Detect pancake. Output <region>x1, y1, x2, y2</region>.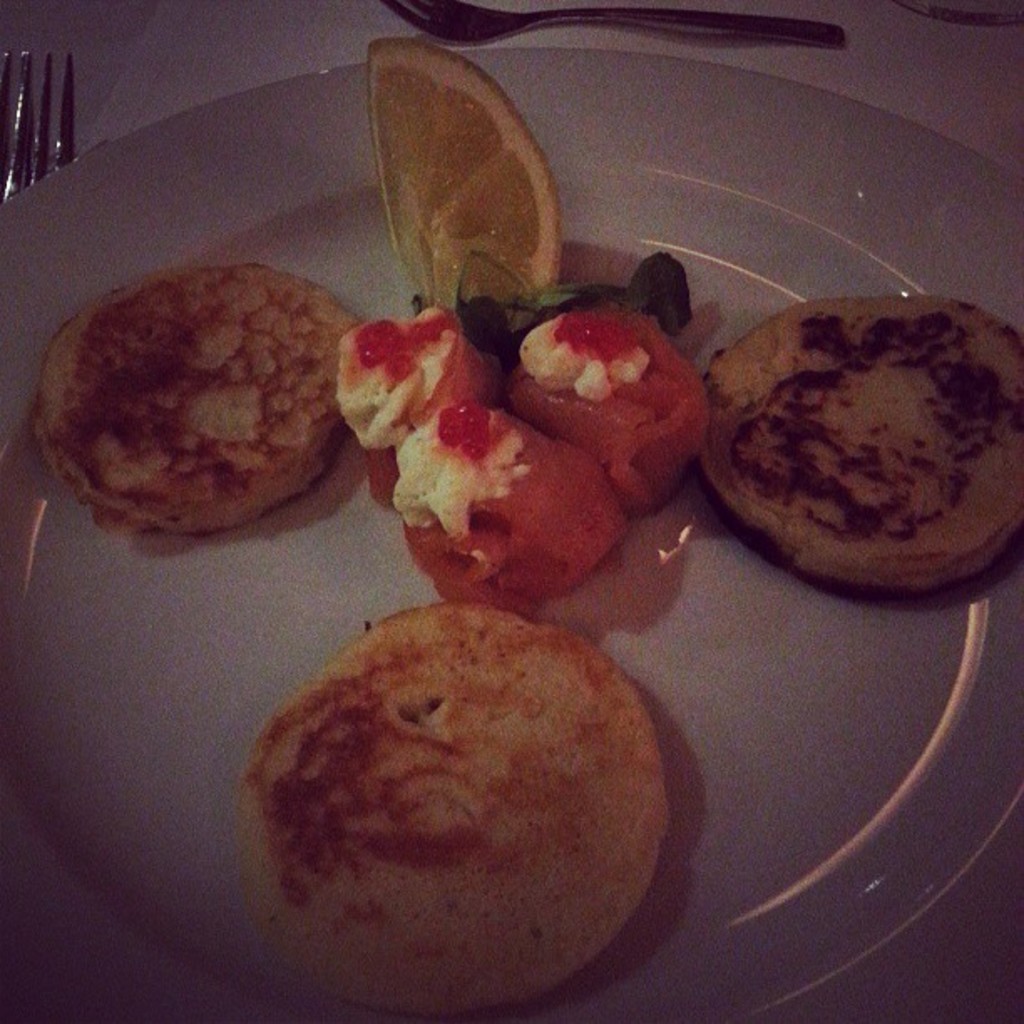
<region>708, 294, 1022, 591</region>.
